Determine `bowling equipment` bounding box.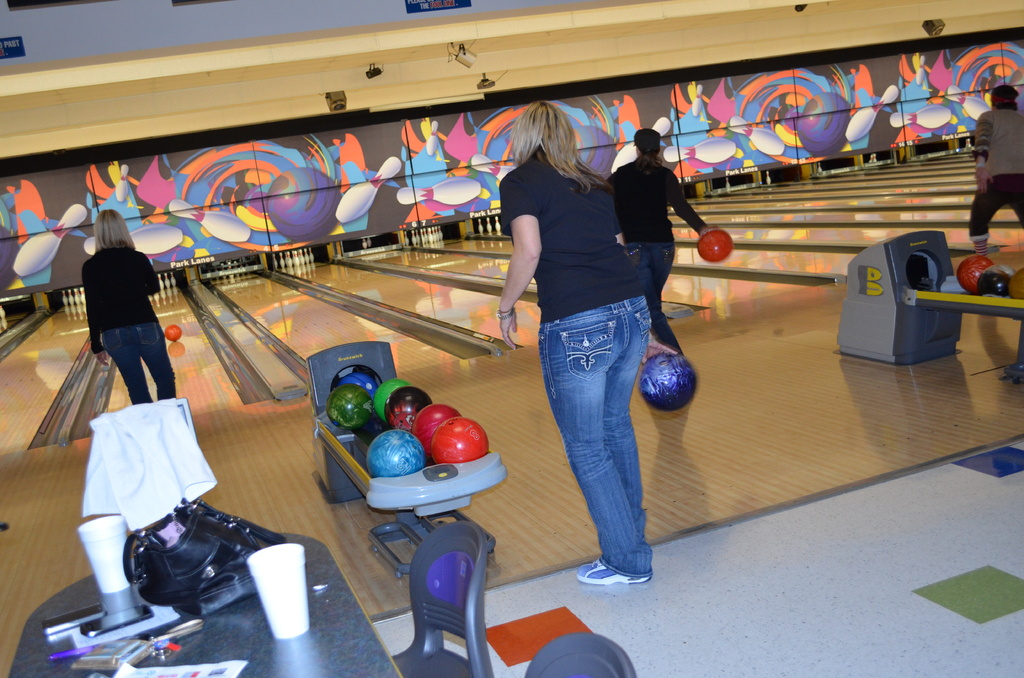
Determined: {"x1": 115, "y1": 162, "x2": 132, "y2": 209}.
